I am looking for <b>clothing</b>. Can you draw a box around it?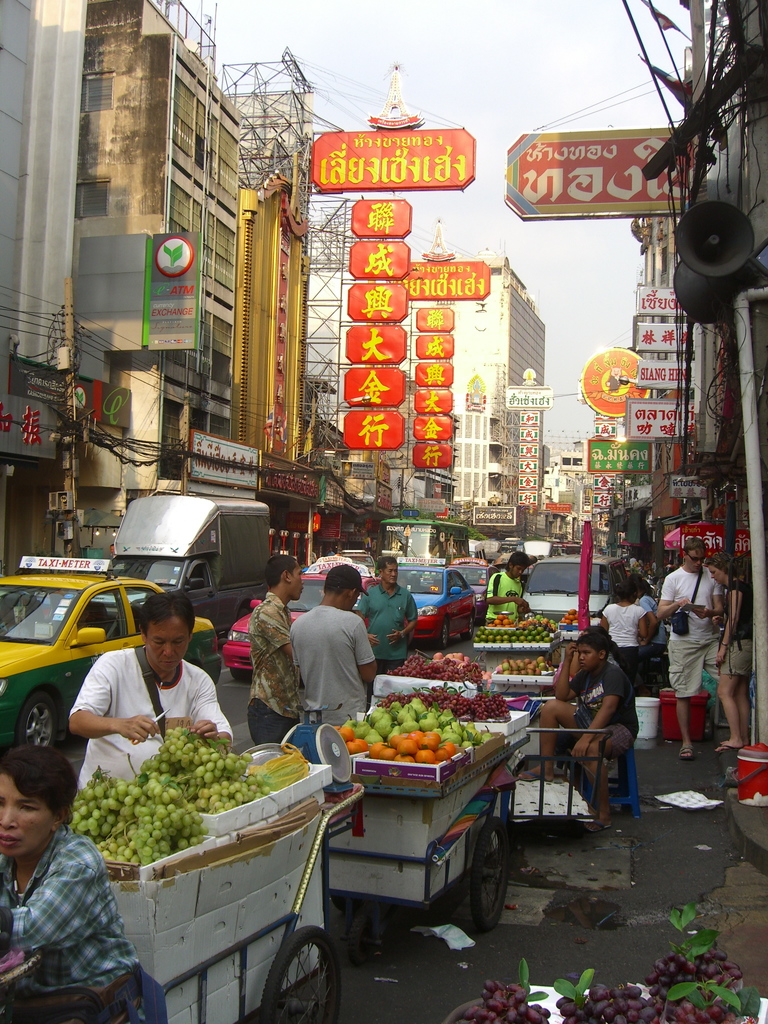
Sure, the bounding box is detection(662, 561, 728, 692).
